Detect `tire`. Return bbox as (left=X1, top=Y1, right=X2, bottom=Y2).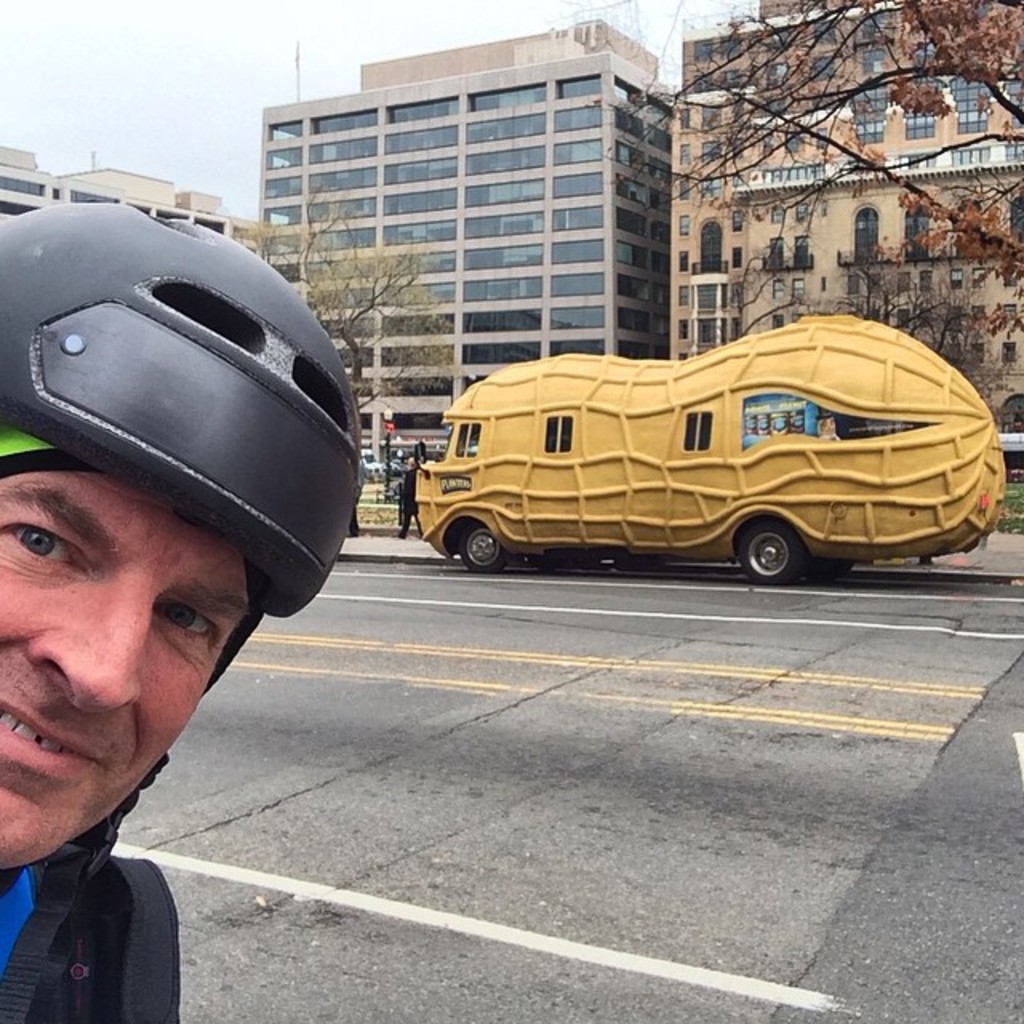
(left=734, top=517, right=803, bottom=582).
